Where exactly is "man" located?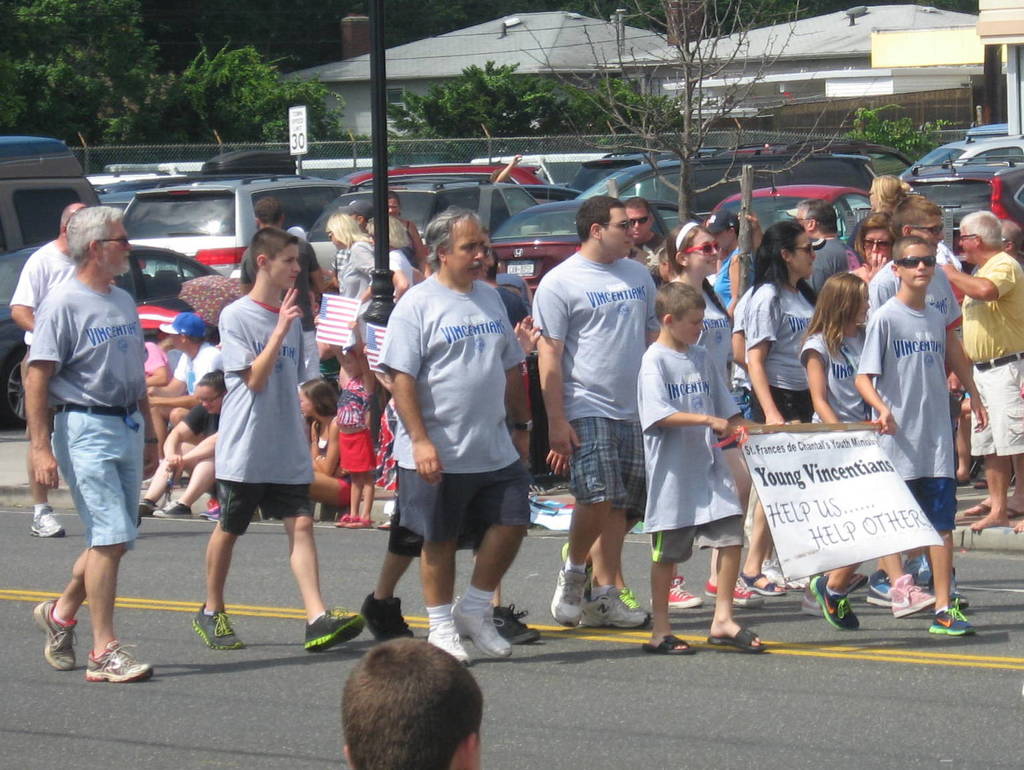
Its bounding box is bbox=(936, 209, 1023, 533).
